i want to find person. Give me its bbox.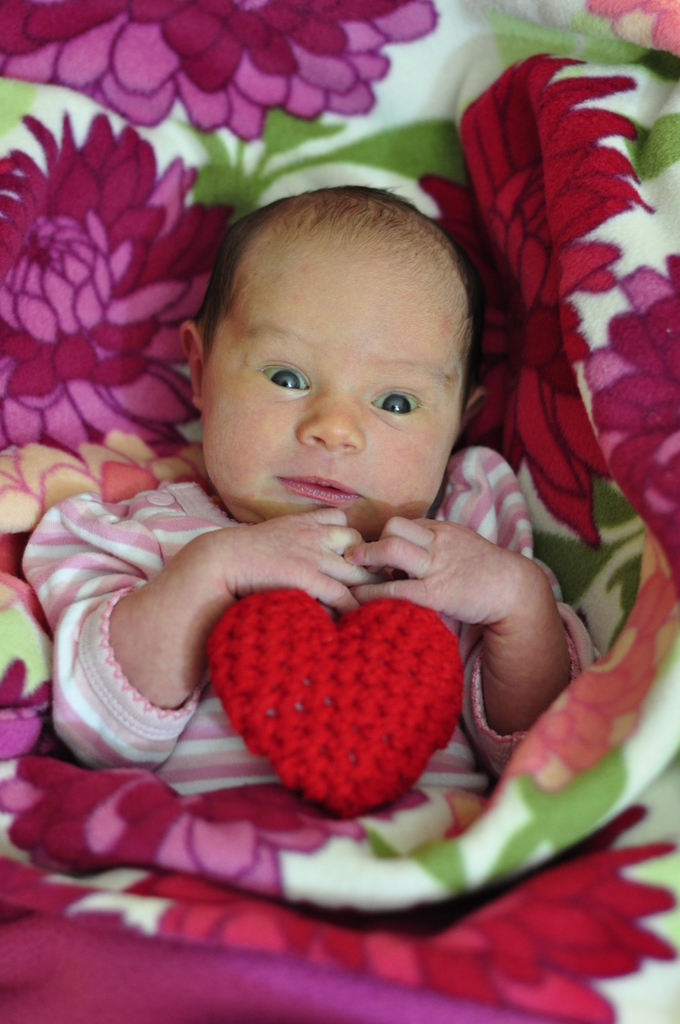
[20,180,598,801].
